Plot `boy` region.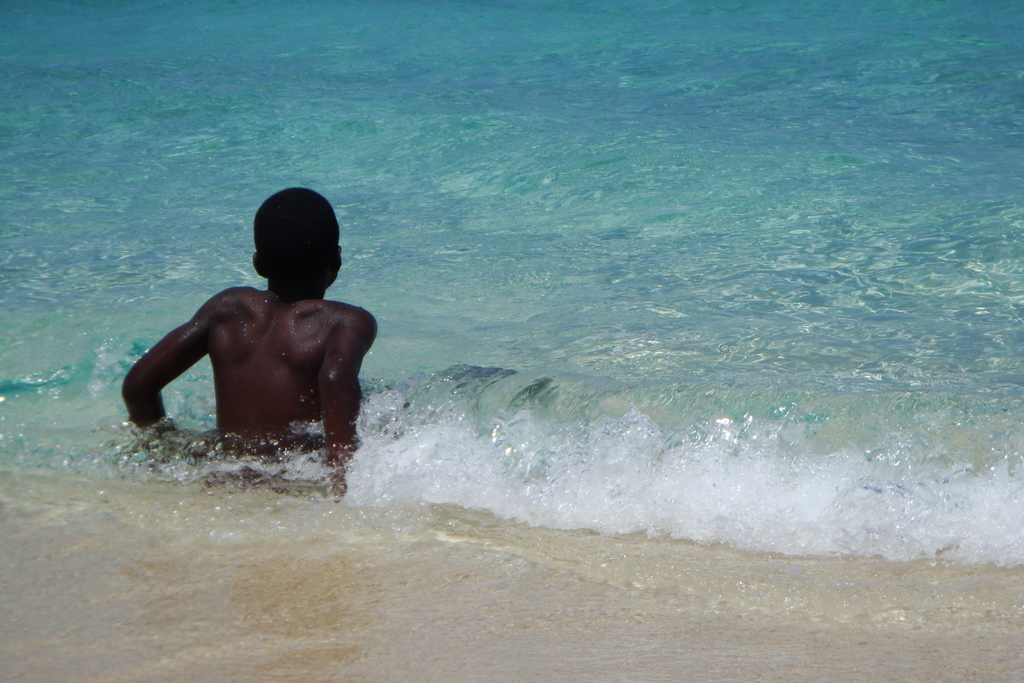
Plotted at {"left": 120, "top": 188, "right": 396, "bottom": 483}.
